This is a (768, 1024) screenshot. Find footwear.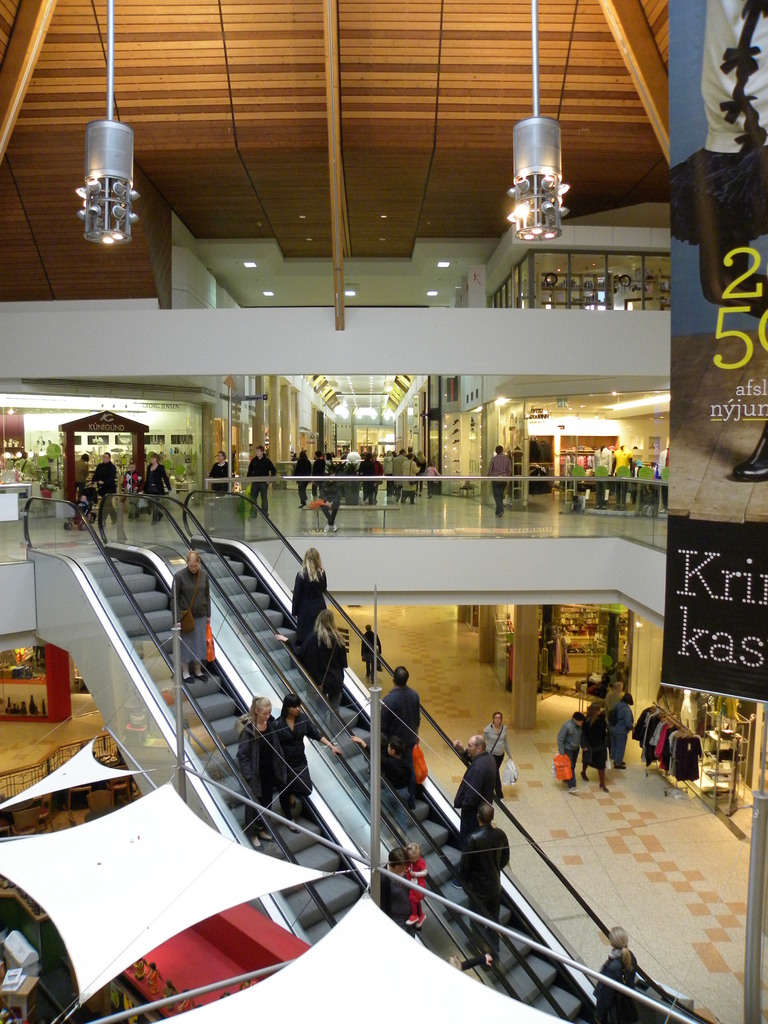
Bounding box: [193,673,209,682].
